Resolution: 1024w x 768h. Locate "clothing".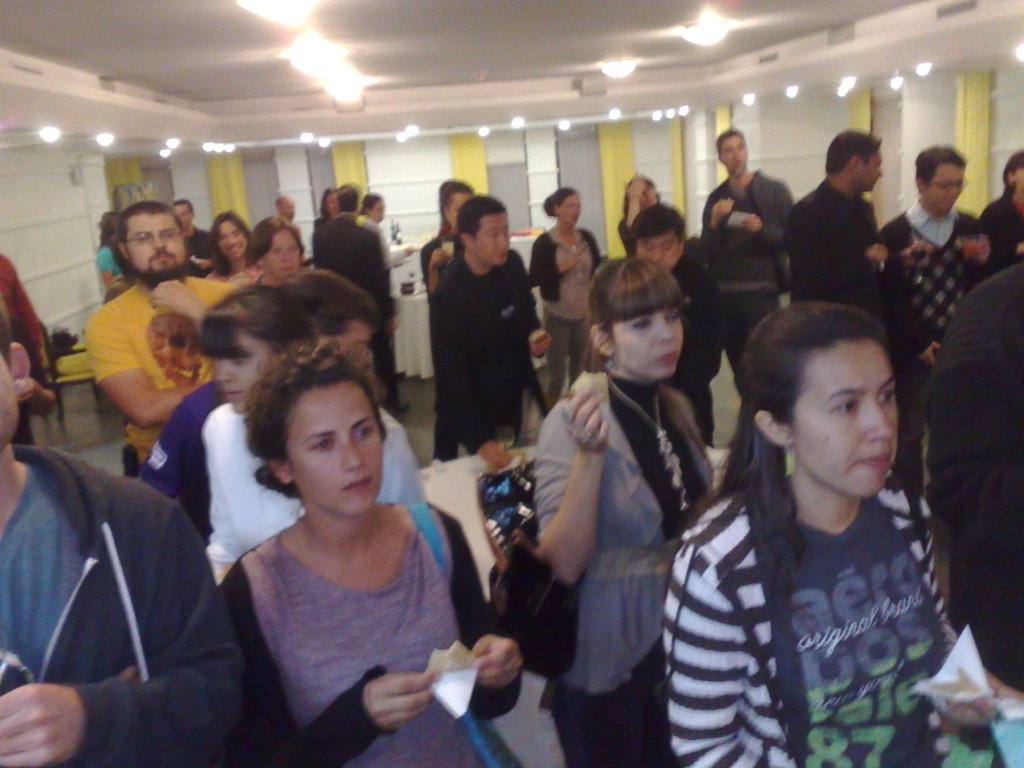
bbox=(700, 168, 794, 451).
